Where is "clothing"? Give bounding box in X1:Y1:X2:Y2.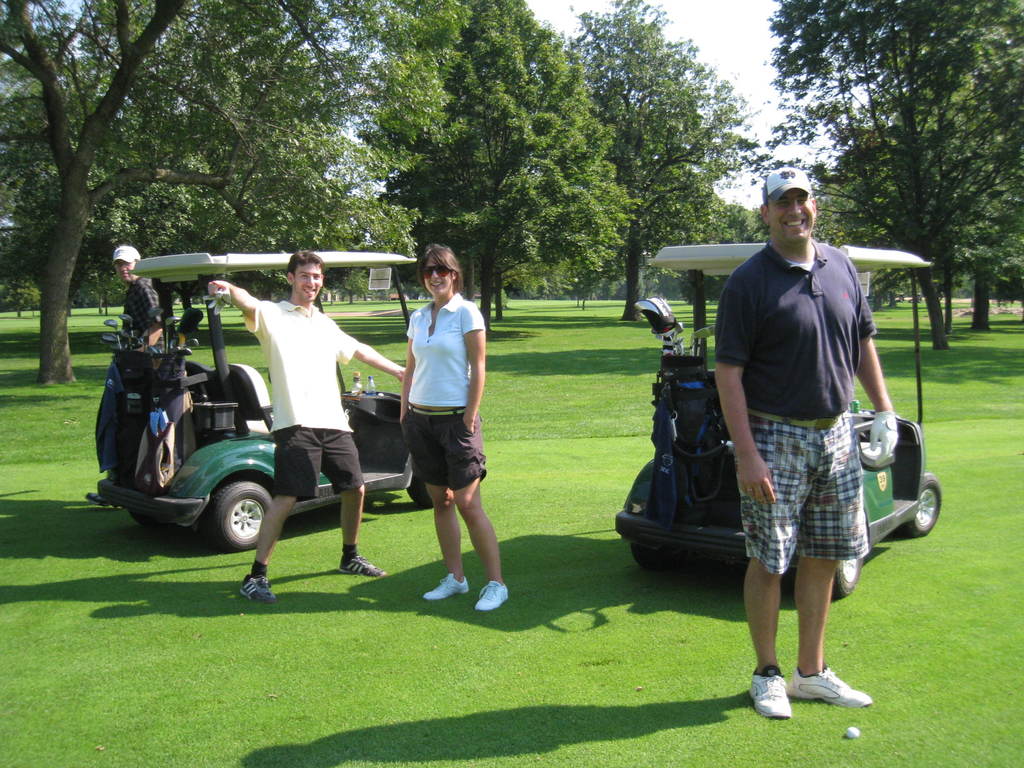
399:287:492:493.
